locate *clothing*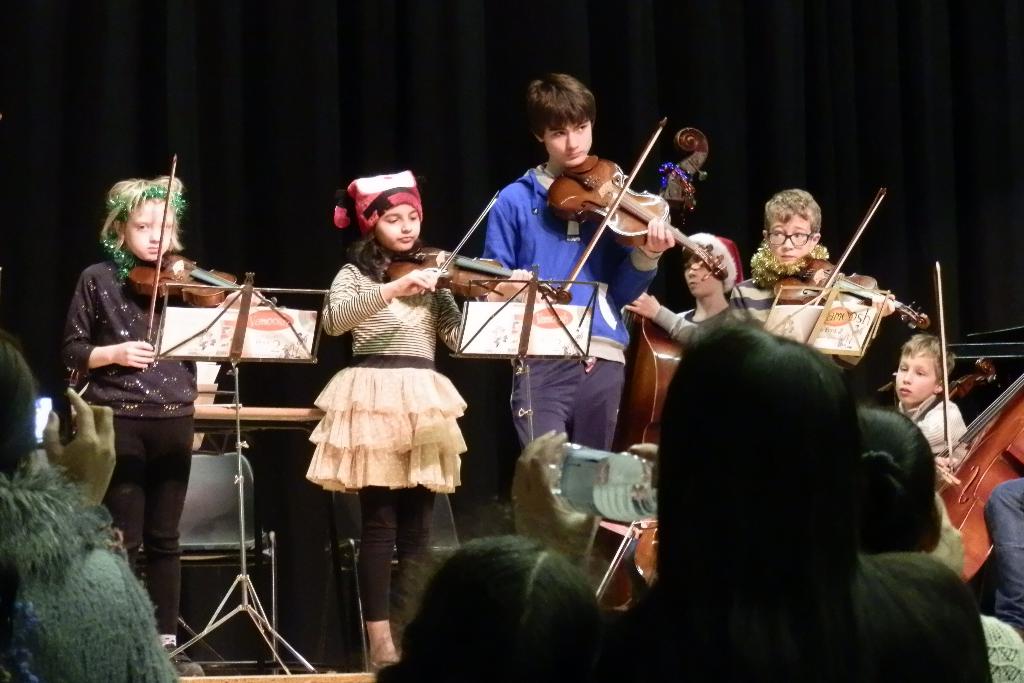
<bbox>76, 252, 180, 608</bbox>
